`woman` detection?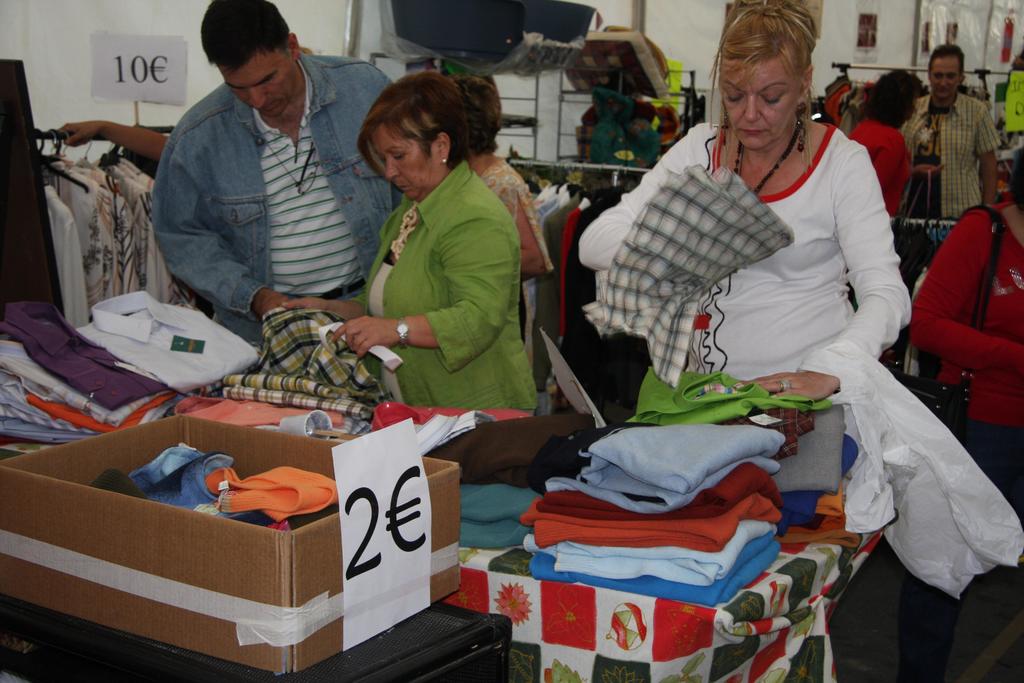
x1=307, y1=63, x2=531, y2=459
